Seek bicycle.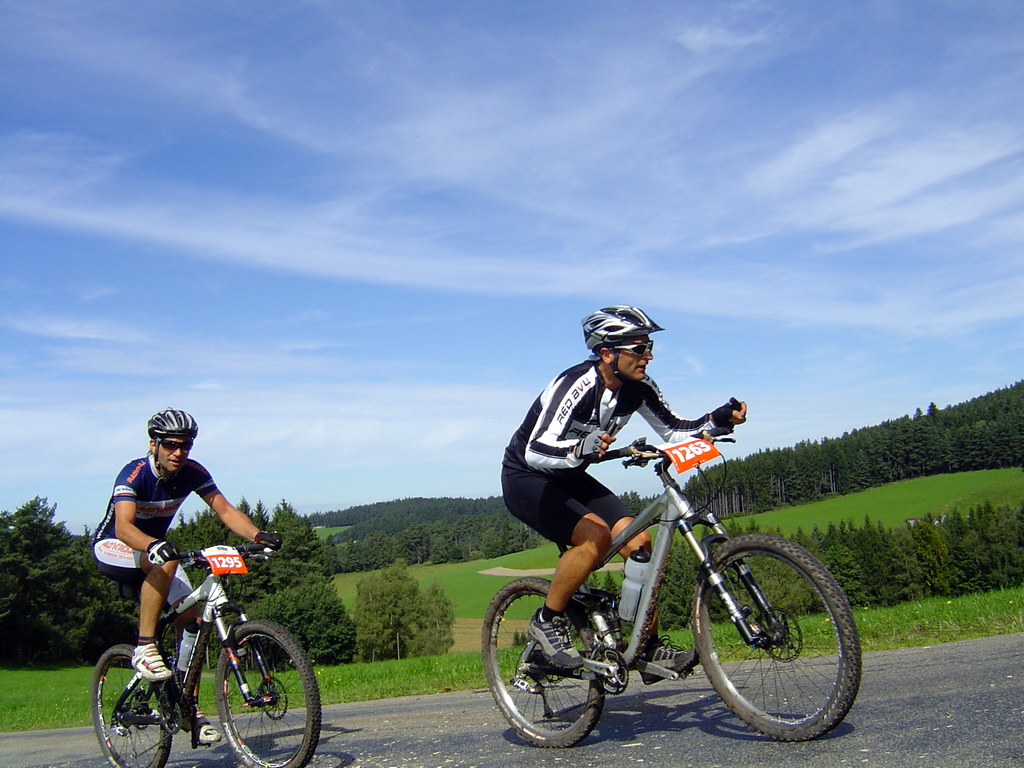
(483, 396, 863, 739).
